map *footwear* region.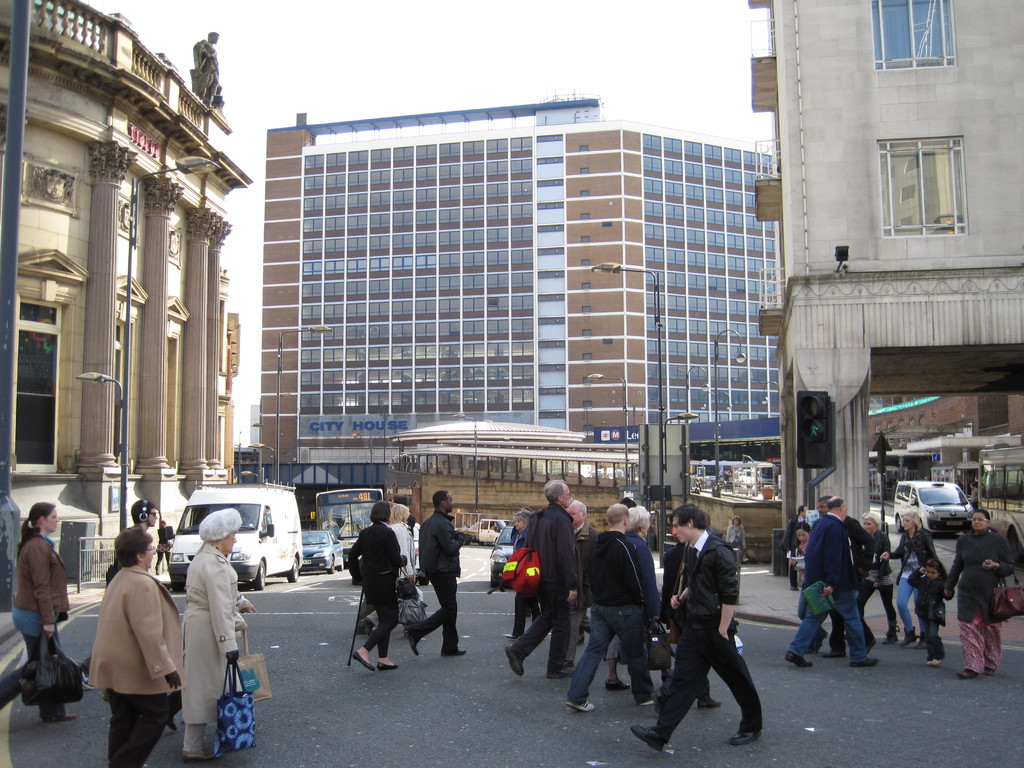
Mapped to bbox=(443, 648, 465, 652).
